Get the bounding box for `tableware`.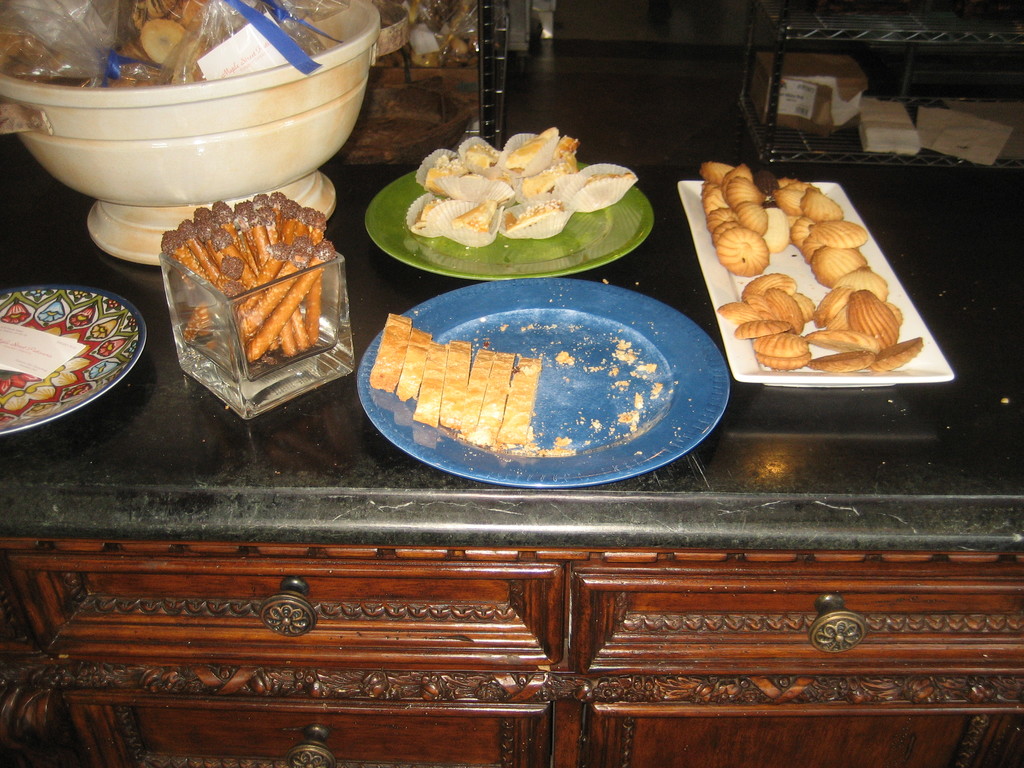
[673, 177, 953, 390].
